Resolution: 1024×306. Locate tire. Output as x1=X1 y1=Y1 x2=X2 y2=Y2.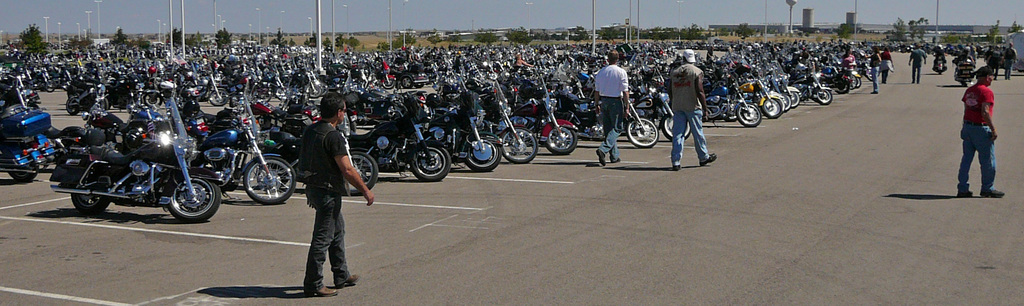
x1=60 y1=81 x2=73 y2=93.
